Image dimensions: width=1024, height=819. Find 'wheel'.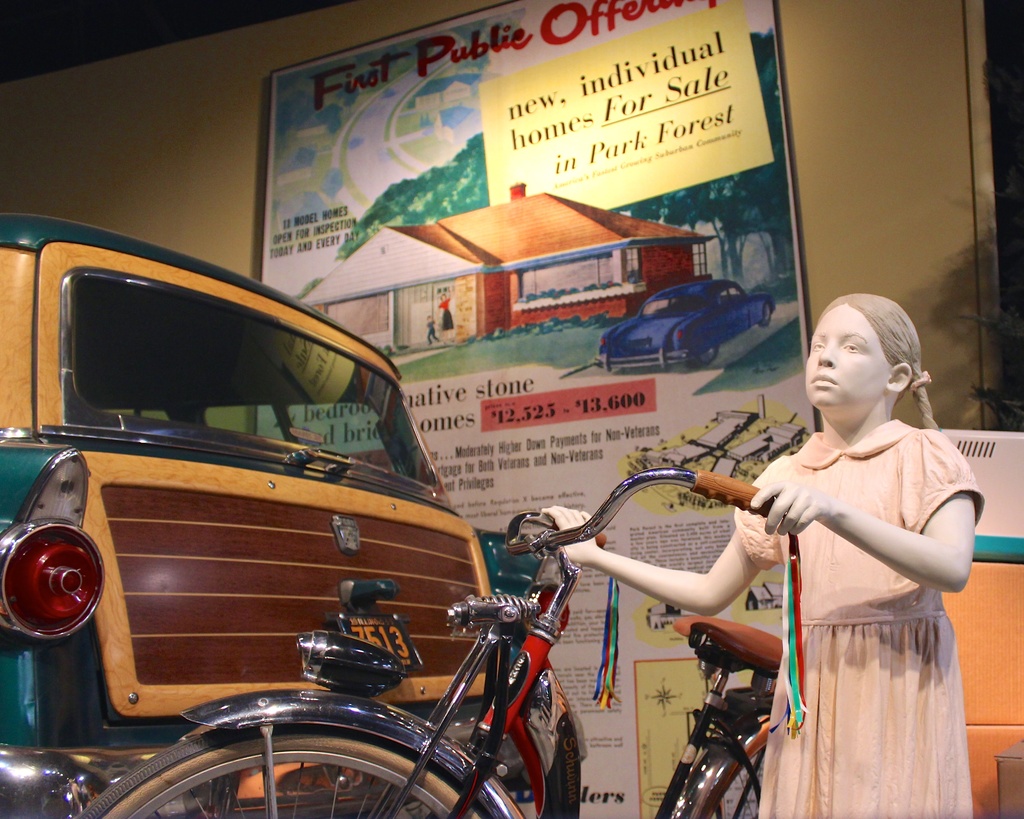
region(686, 343, 720, 371).
